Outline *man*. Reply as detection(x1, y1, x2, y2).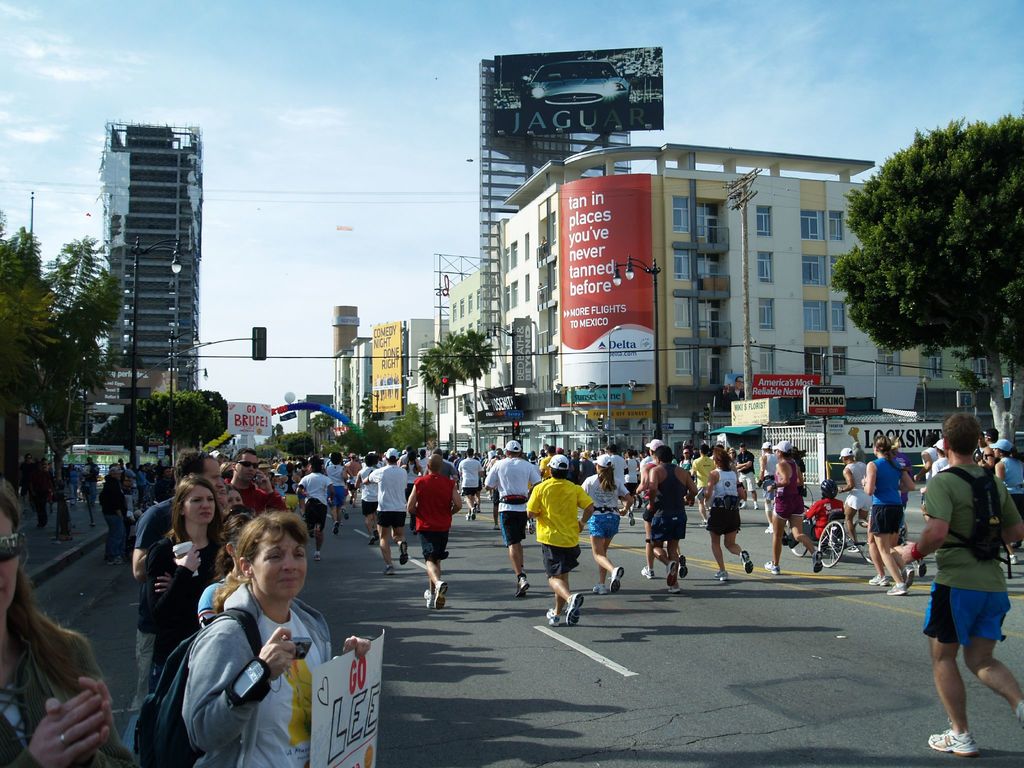
detection(480, 437, 543, 601).
